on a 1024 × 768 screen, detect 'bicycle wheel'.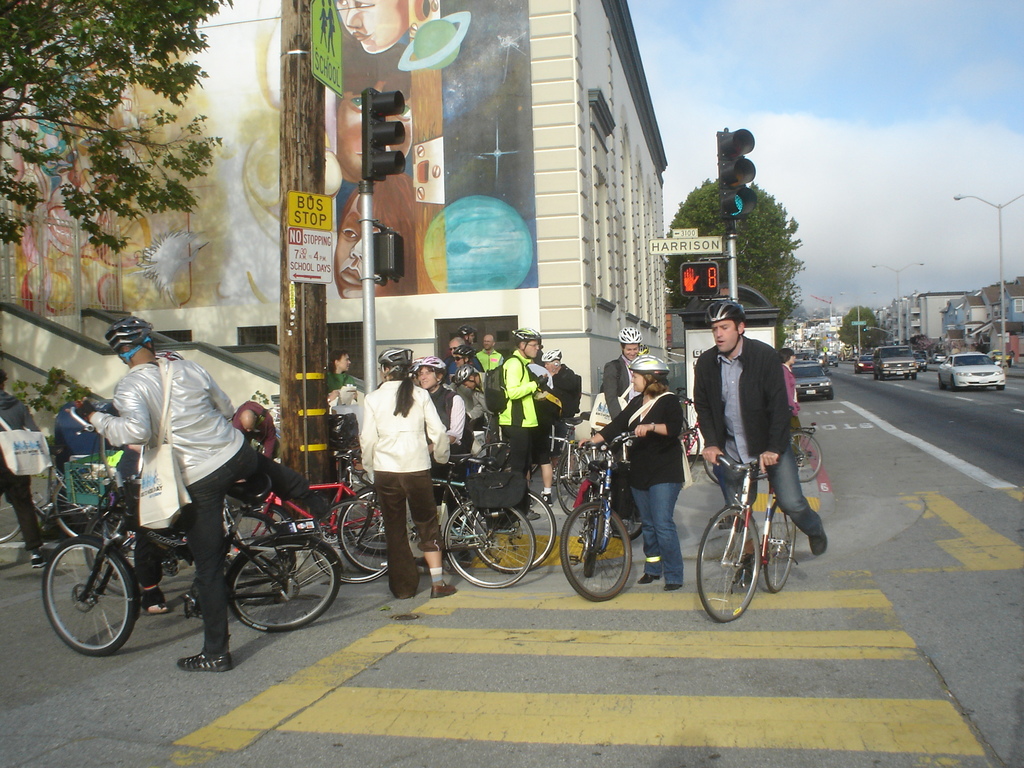
pyautogui.locateOnScreen(703, 460, 719, 486).
